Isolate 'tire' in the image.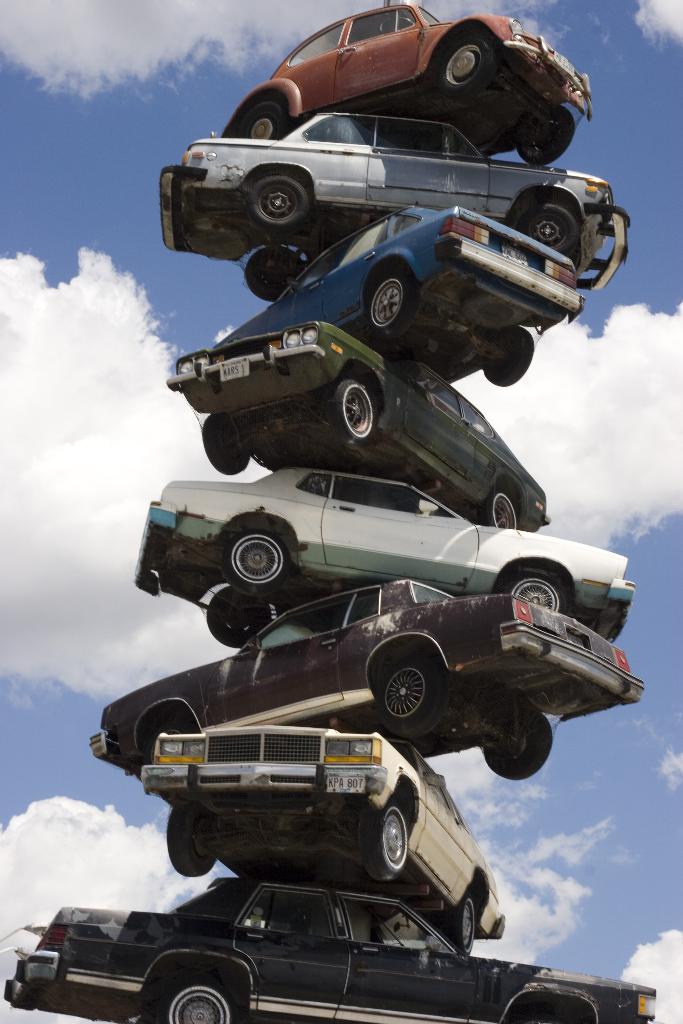
Isolated region: select_region(377, 652, 440, 729).
